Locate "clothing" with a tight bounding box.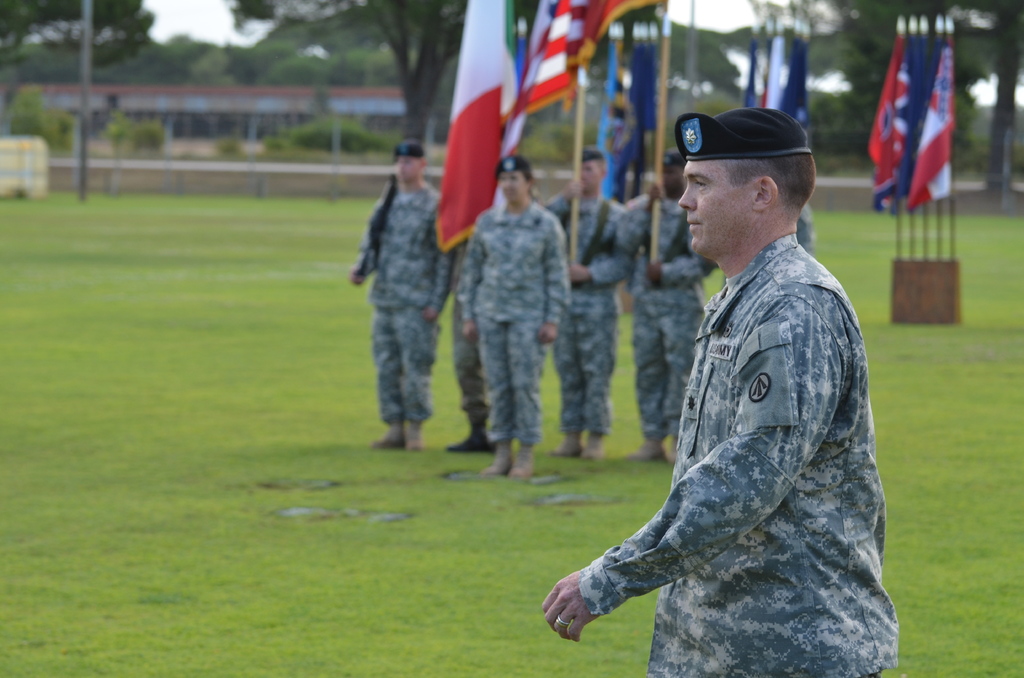
x1=460, y1=198, x2=573, y2=446.
